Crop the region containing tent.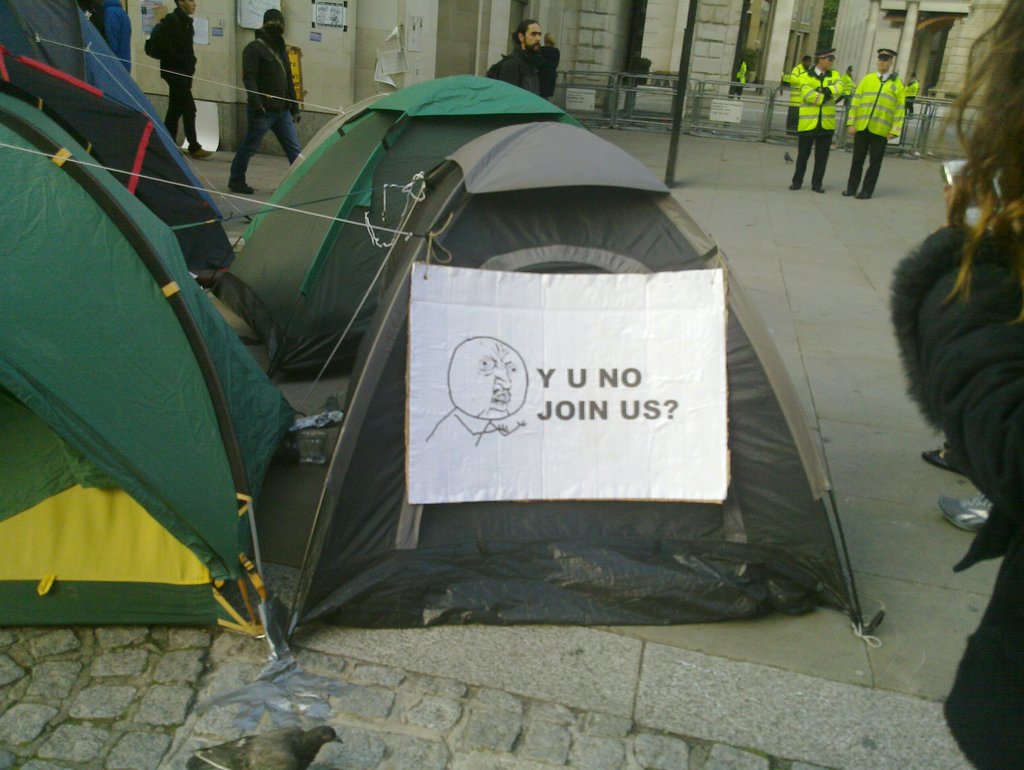
Crop region: [0, 3, 243, 288].
